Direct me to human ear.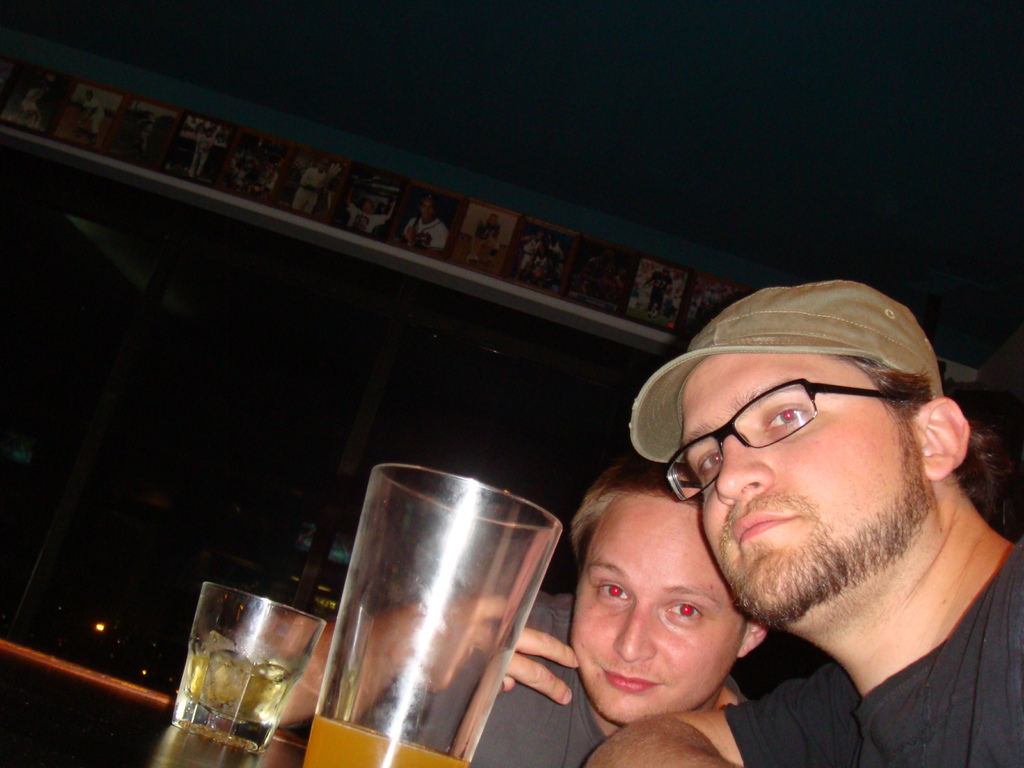
Direction: <region>915, 399, 972, 482</region>.
